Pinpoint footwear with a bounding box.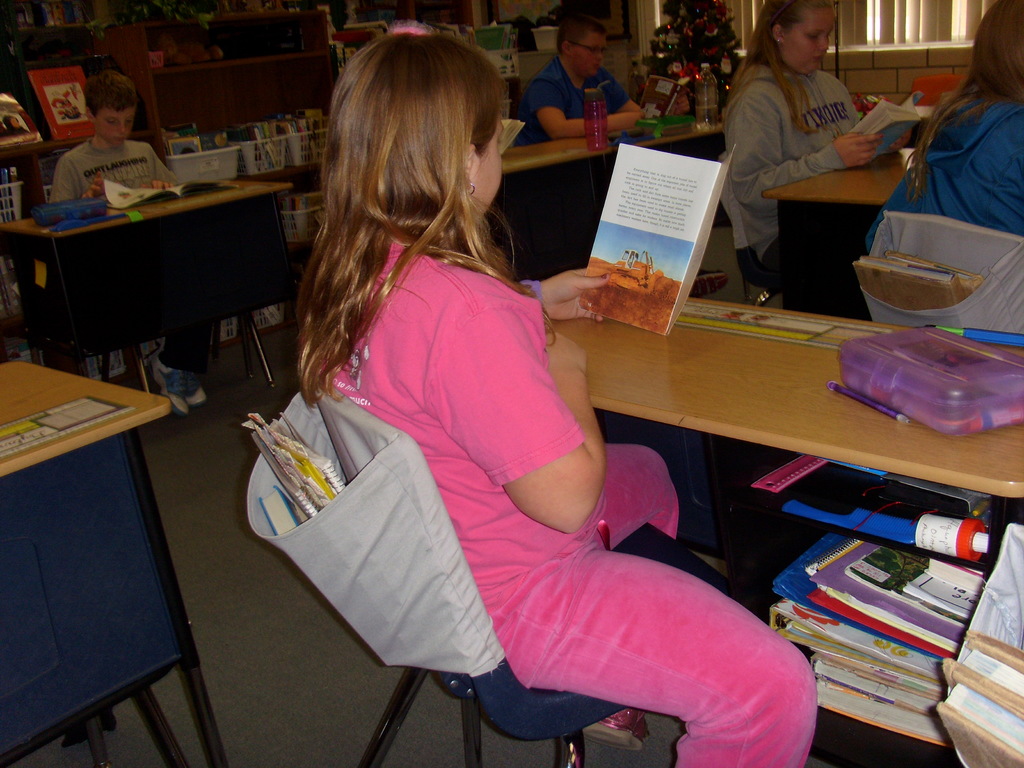
(left=154, top=353, right=181, bottom=412).
